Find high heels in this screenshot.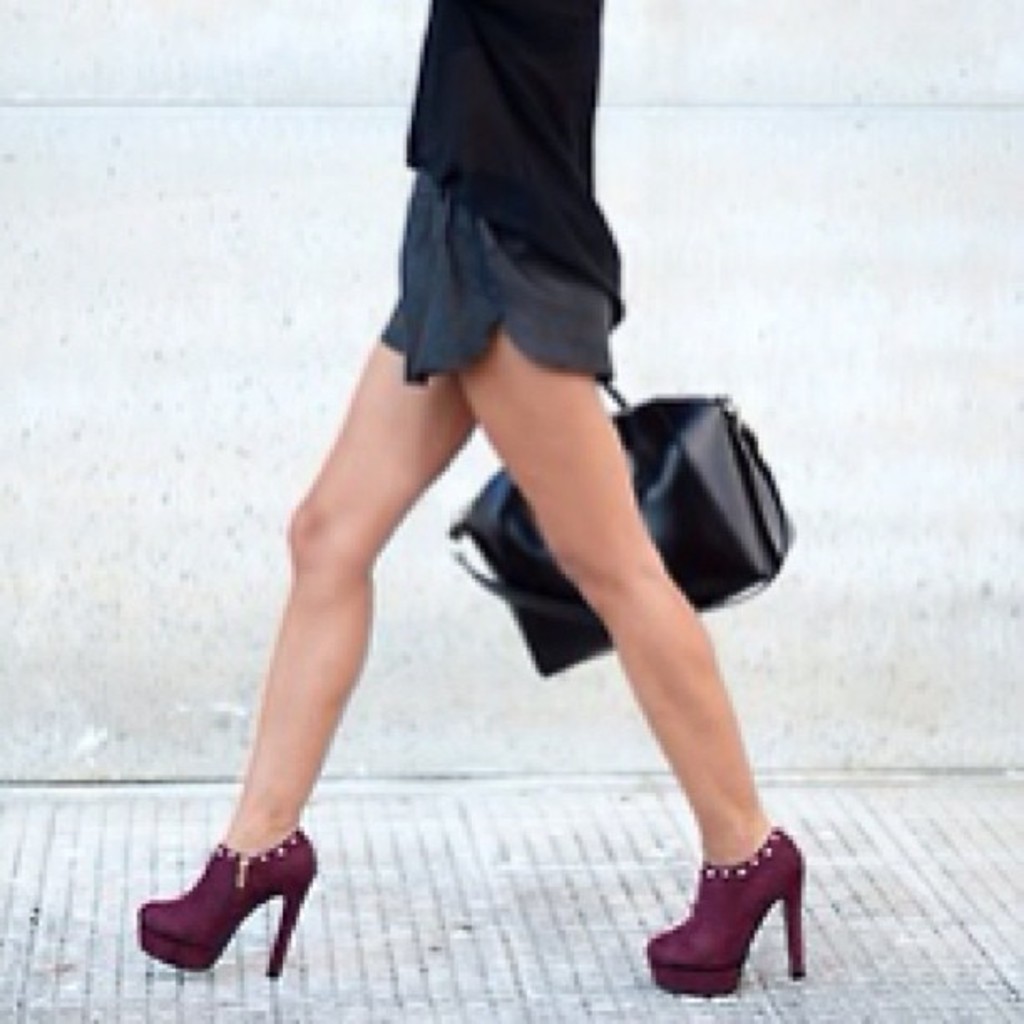
The bounding box for high heels is [x1=137, y1=828, x2=315, y2=974].
